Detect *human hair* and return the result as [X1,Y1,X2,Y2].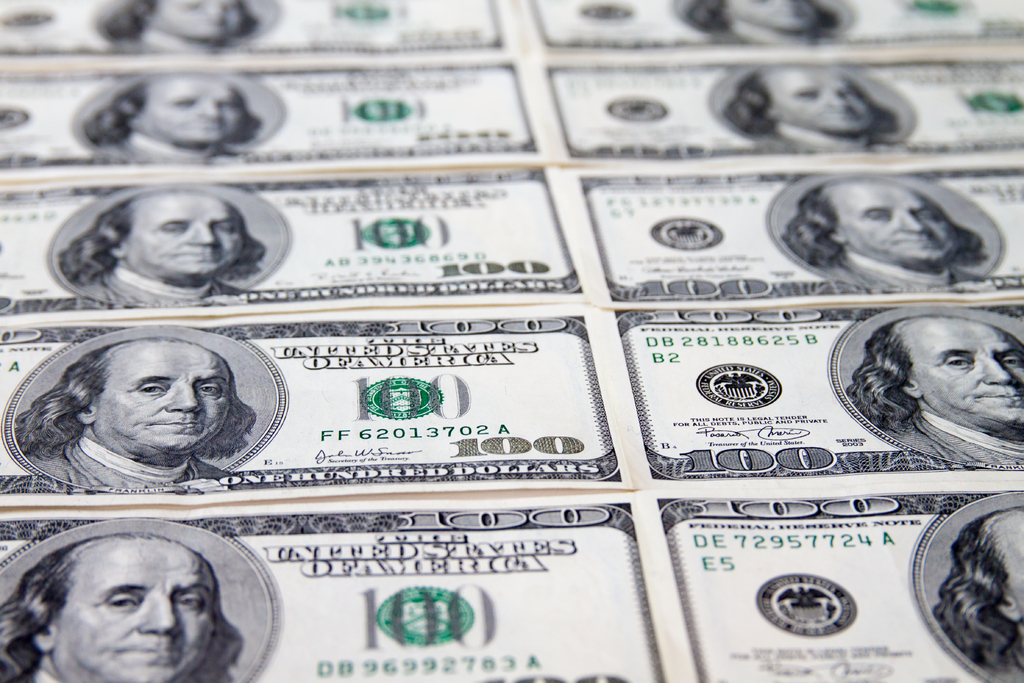
[0,534,246,682].
